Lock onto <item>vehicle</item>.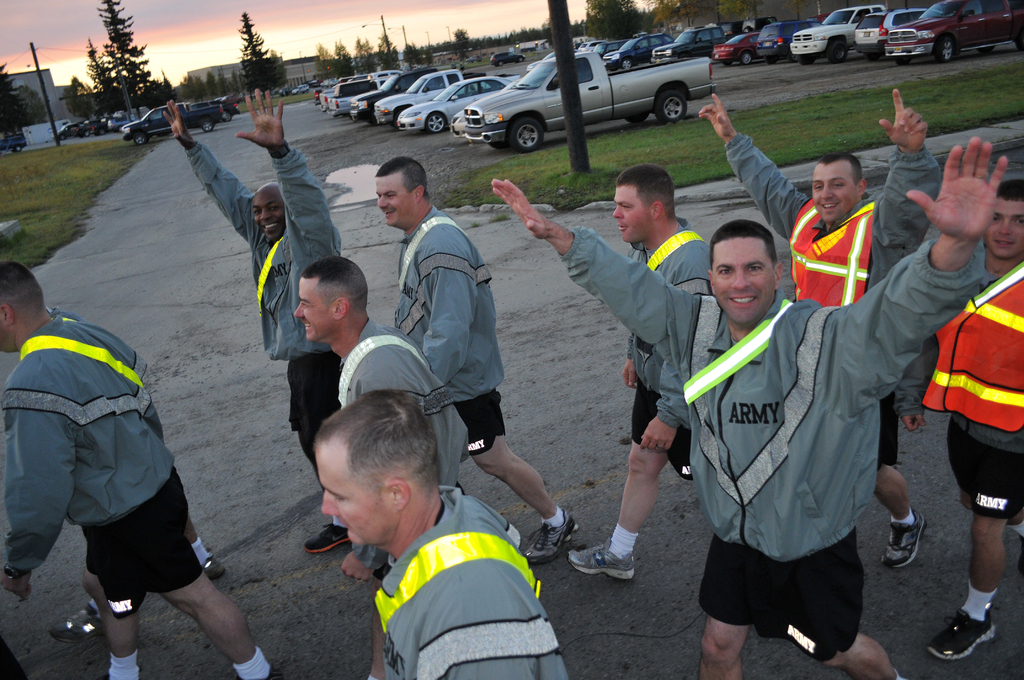
Locked: (452,51,725,151).
